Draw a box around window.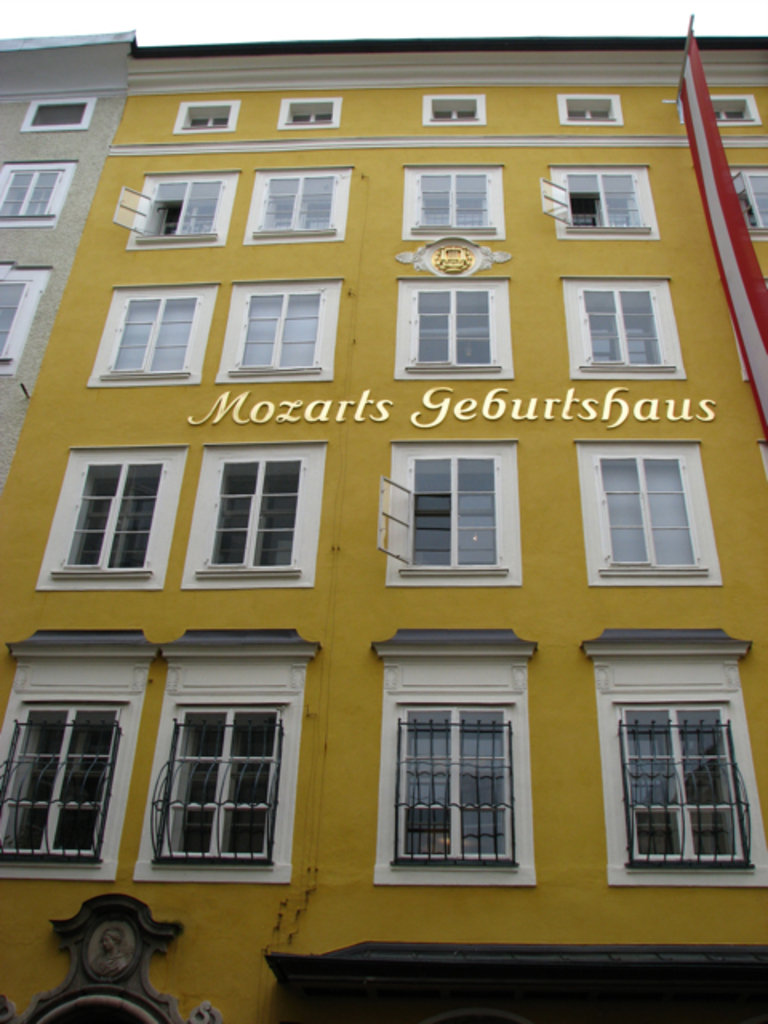
(83, 280, 221, 389).
